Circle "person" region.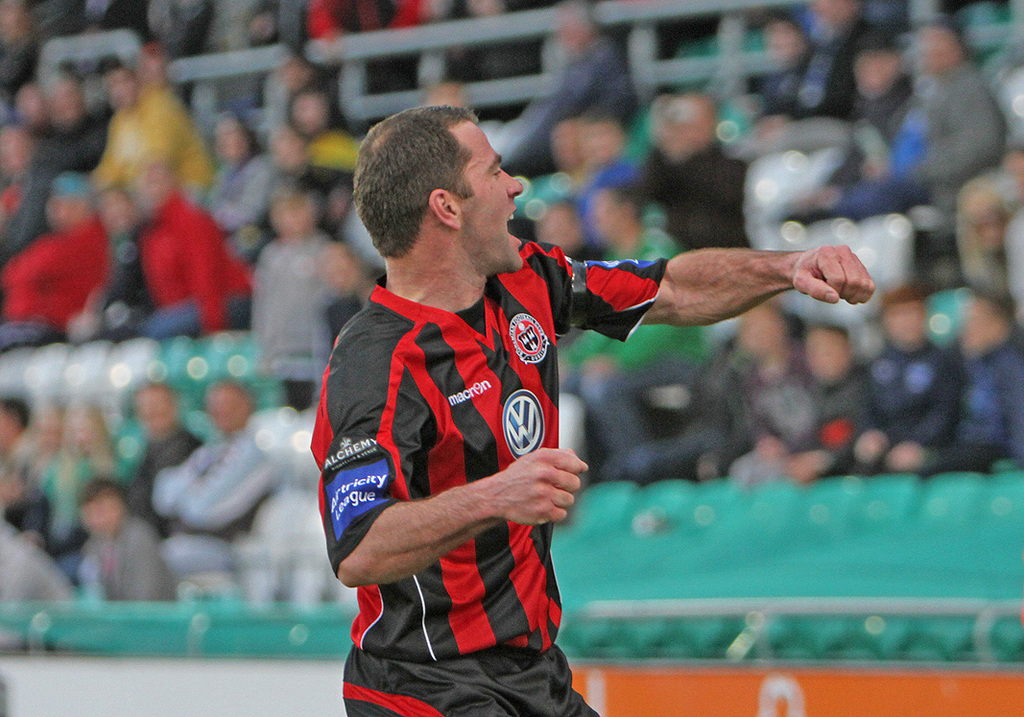
Region: Rect(777, 321, 885, 483).
